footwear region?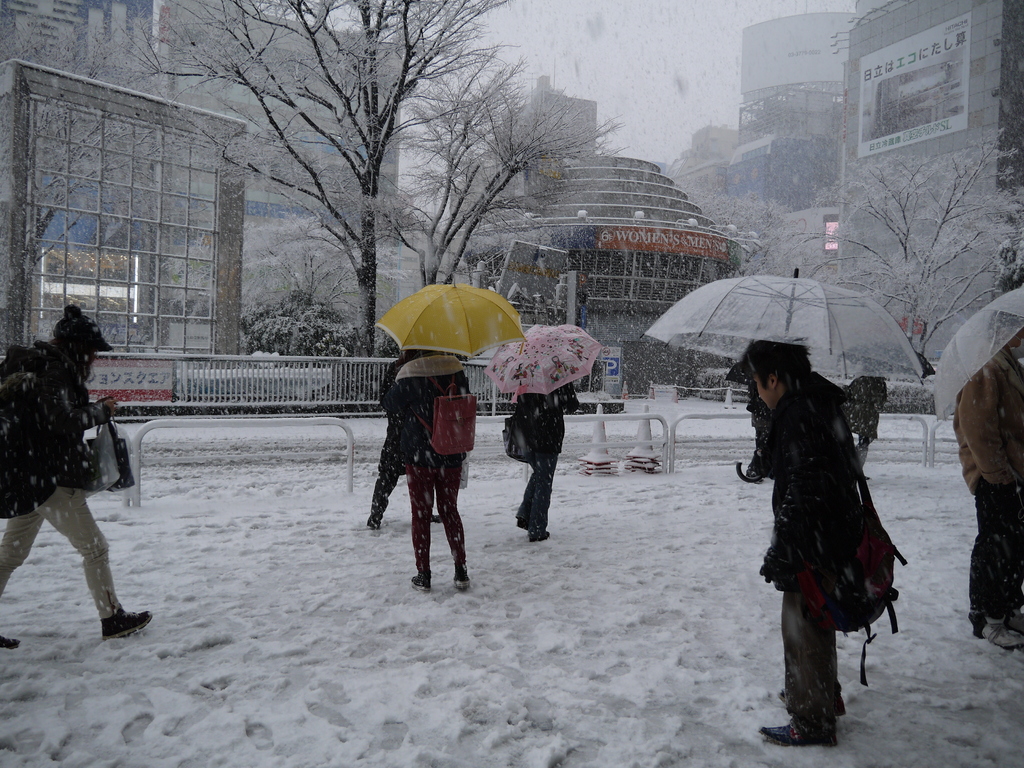
<box>783,636,859,748</box>
